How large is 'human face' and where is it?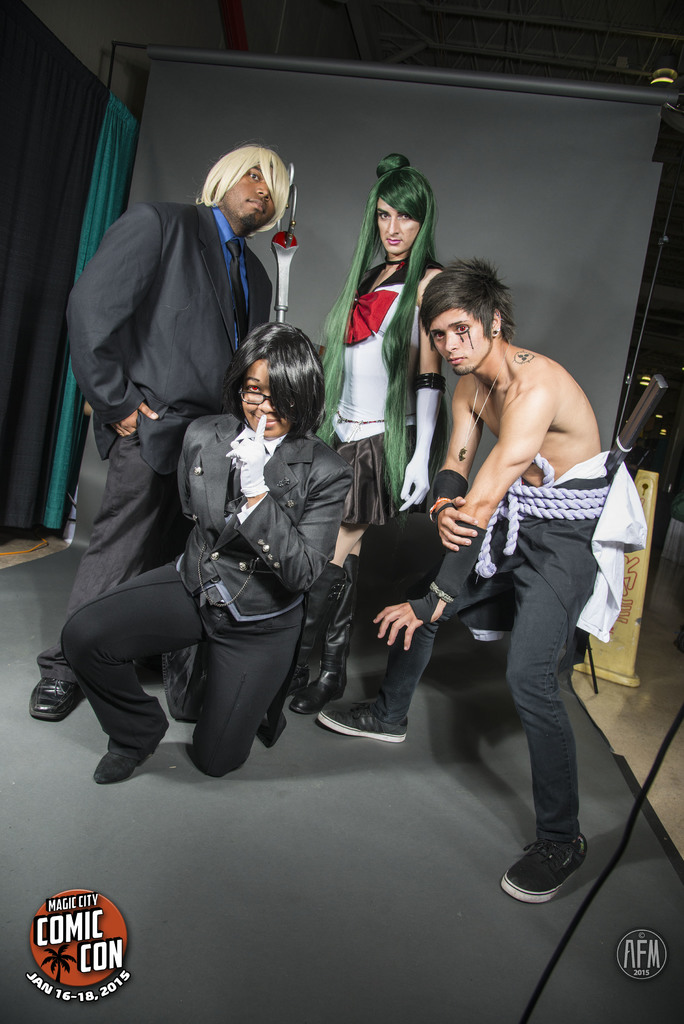
Bounding box: 424,307,492,374.
